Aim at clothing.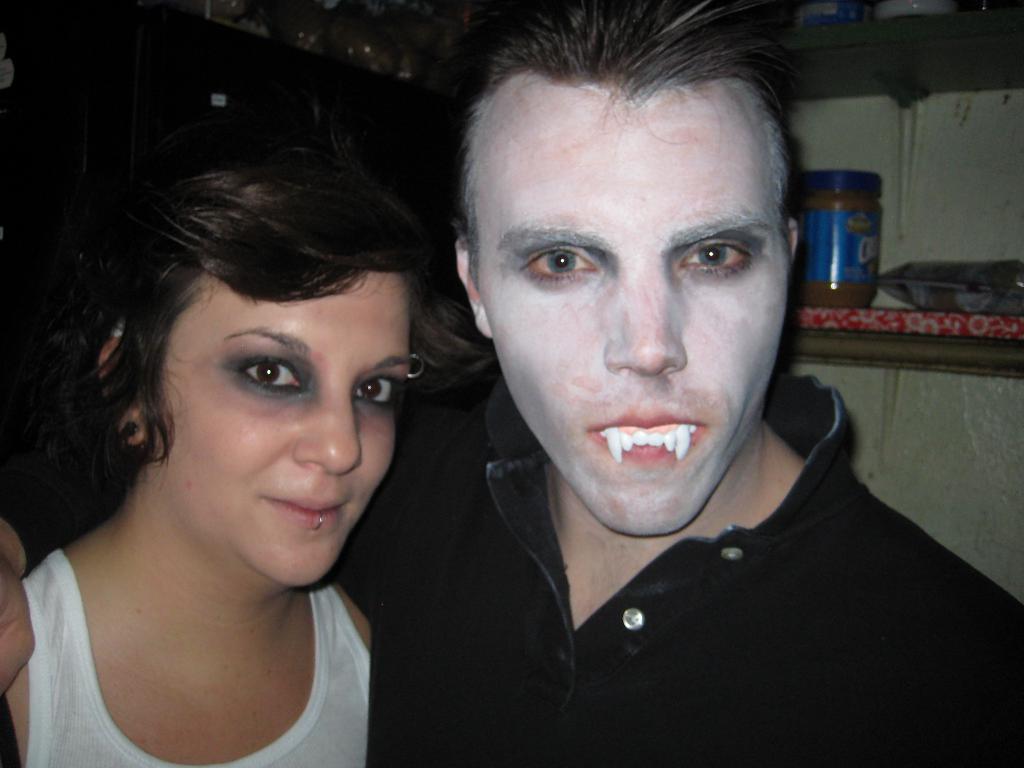
Aimed at bbox=[342, 364, 1023, 767].
